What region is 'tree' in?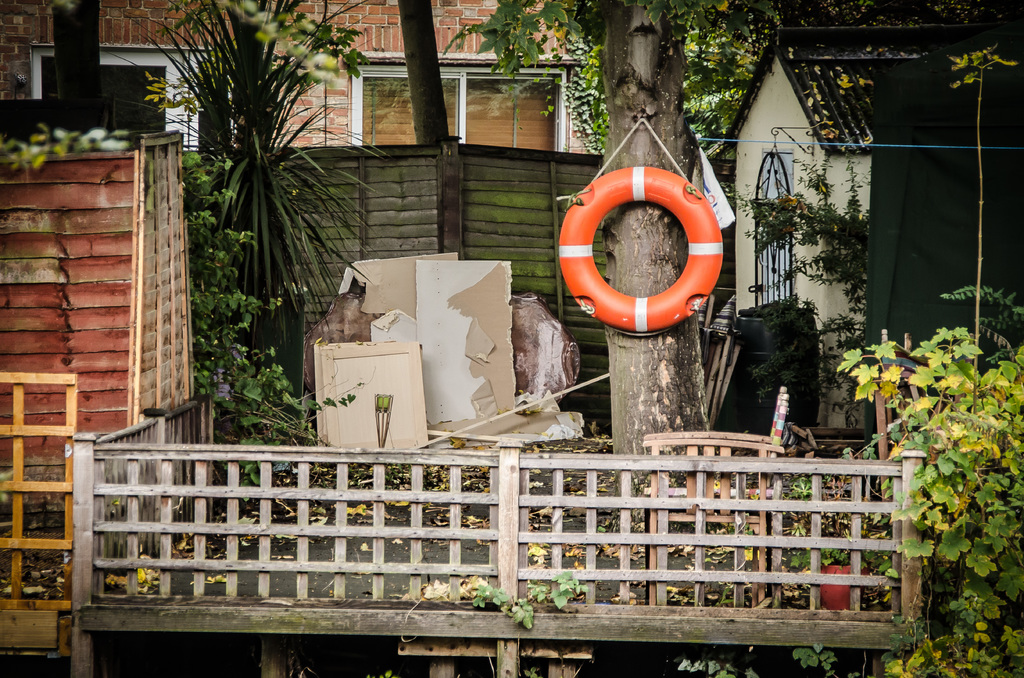
pyautogui.locateOnScreen(131, 7, 396, 339).
